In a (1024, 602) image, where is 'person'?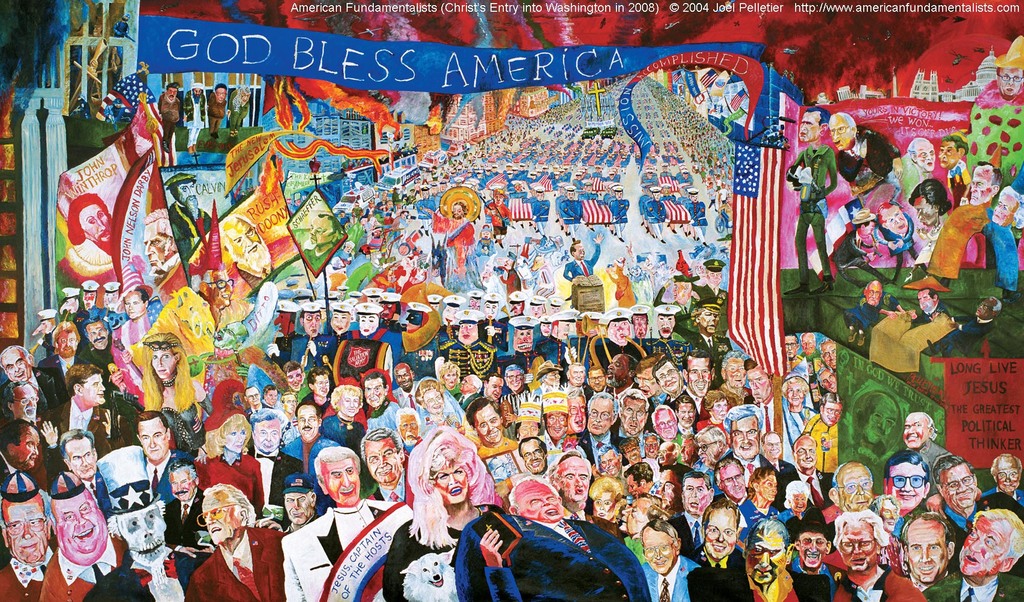
region(0, 472, 58, 601).
